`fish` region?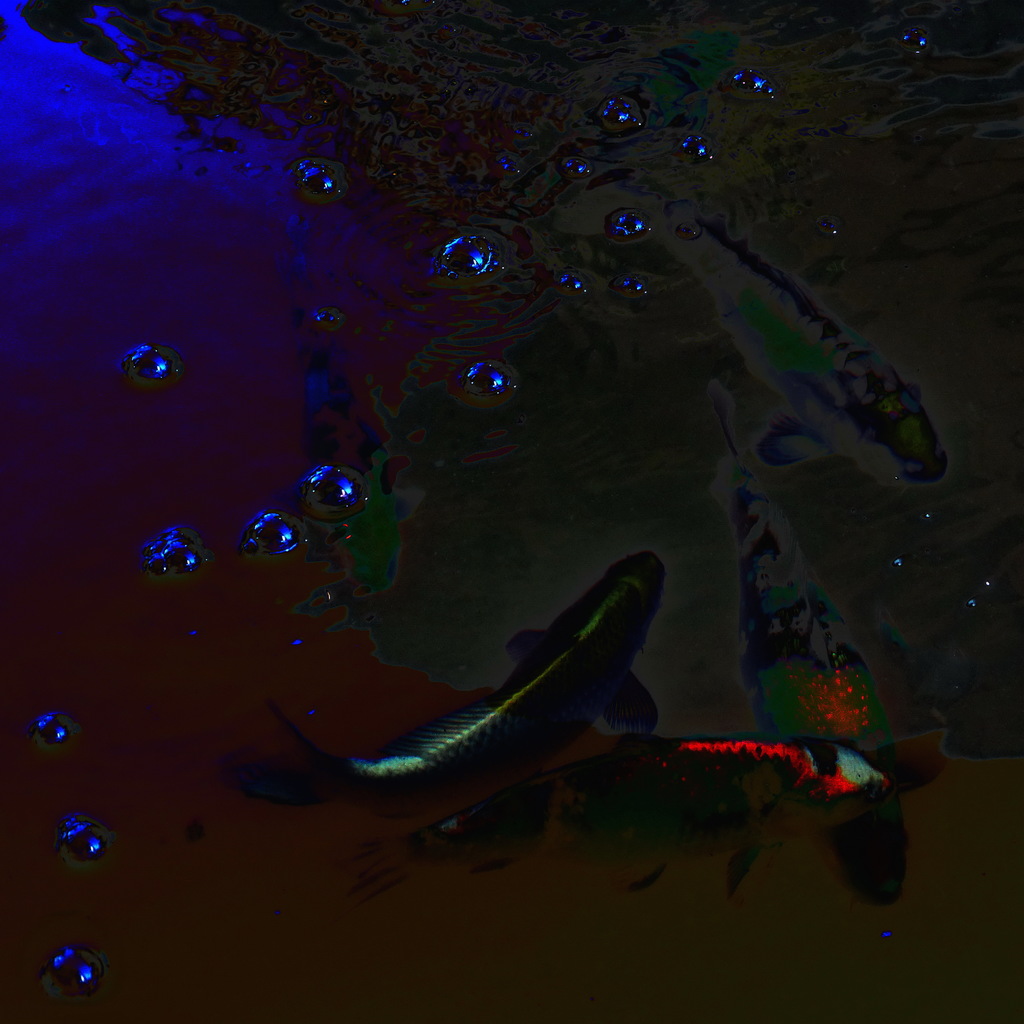
Rect(298, 154, 340, 221)
